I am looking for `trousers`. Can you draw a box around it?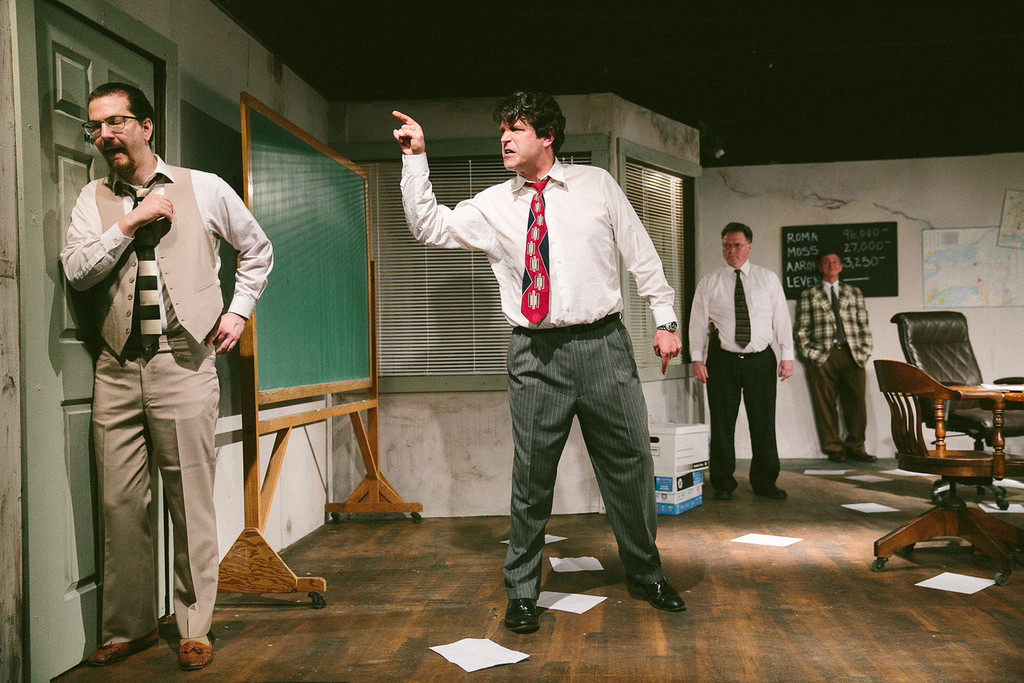
Sure, the bounding box is Rect(707, 351, 786, 496).
